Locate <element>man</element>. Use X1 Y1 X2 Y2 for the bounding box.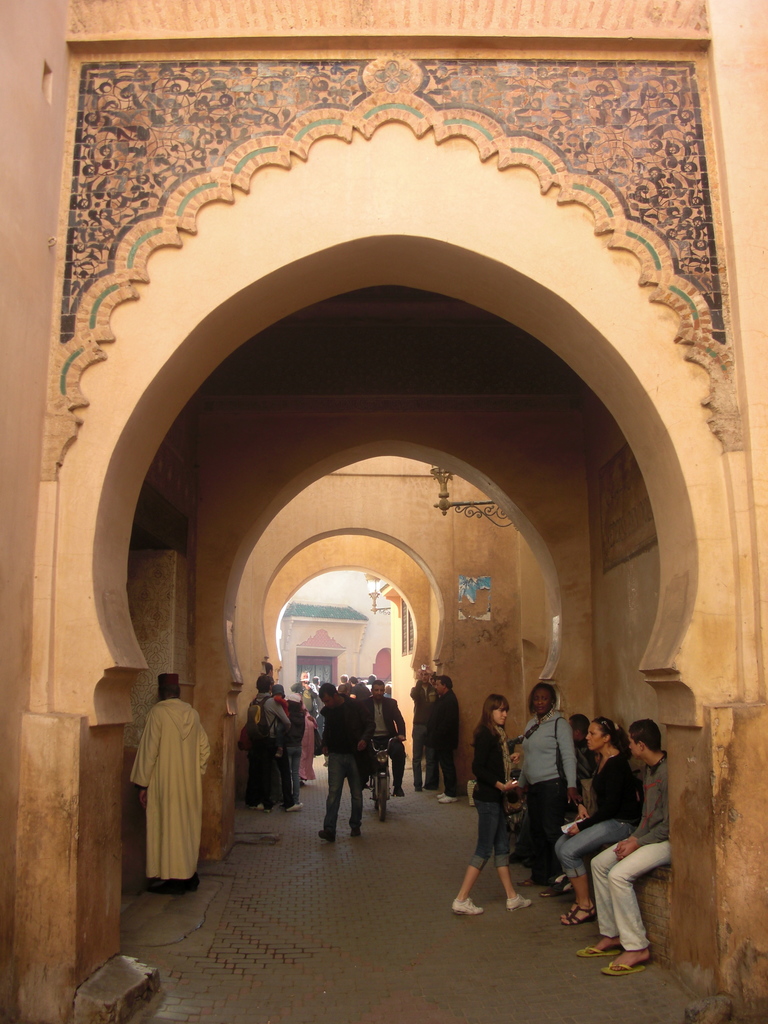
579 721 666 972.
